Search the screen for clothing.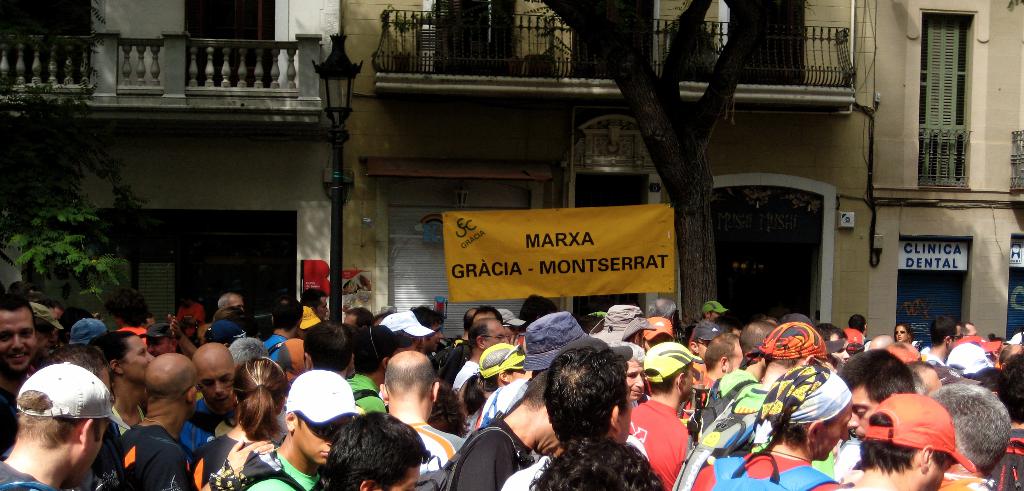
Found at <box>345,367,390,417</box>.
